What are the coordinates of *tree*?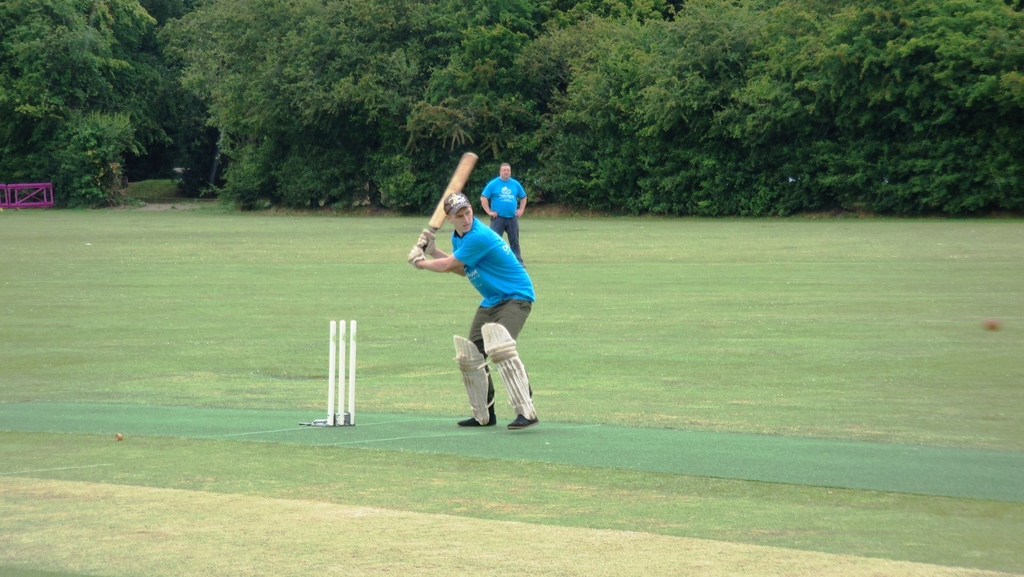
[x1=0, y1=0, x2=157, y2=190].
